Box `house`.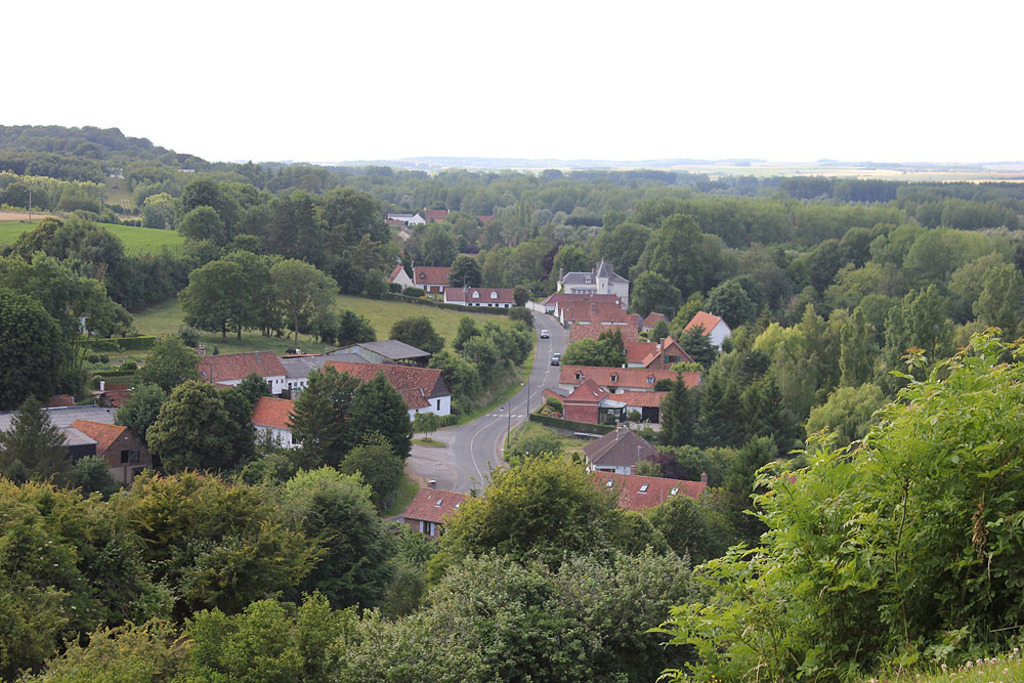
select_region(402, 482, 473, 540).
